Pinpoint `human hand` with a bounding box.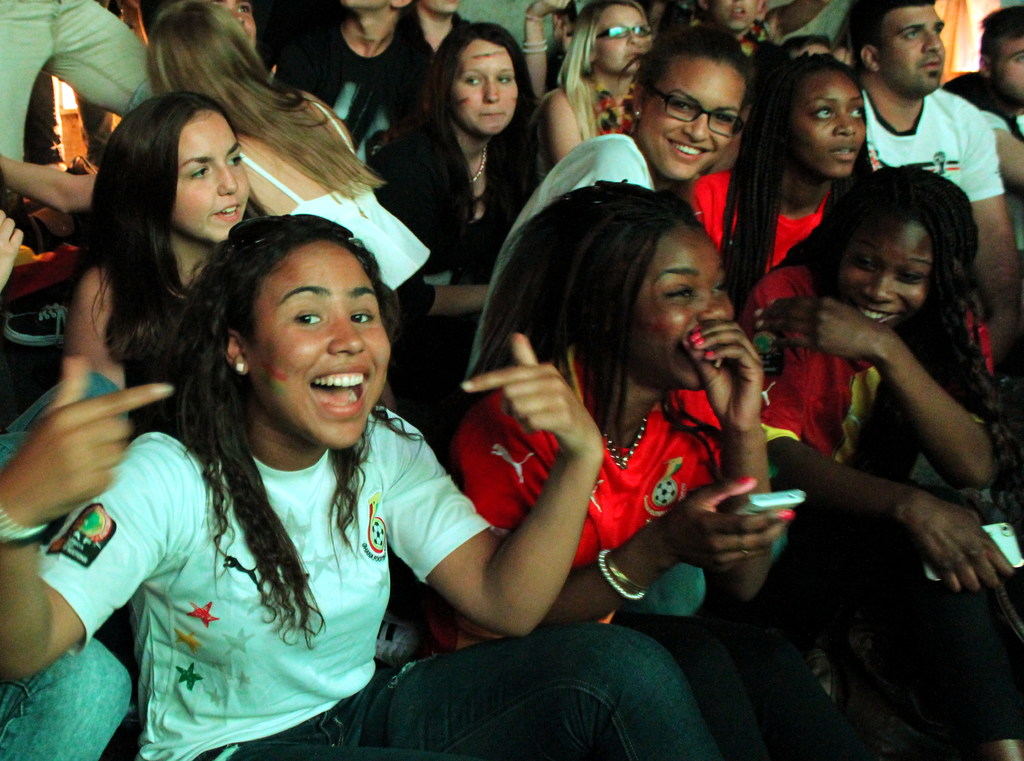
detection(10, 343, 157, 527).
